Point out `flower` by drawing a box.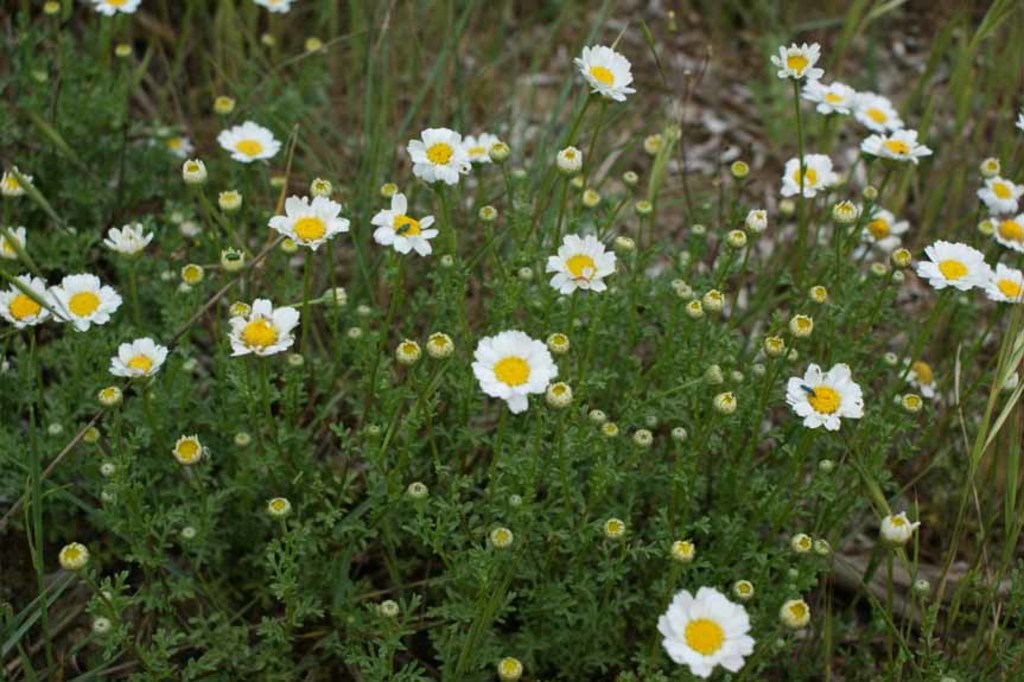
(left=917, top=238, right=990, bottom=291).
